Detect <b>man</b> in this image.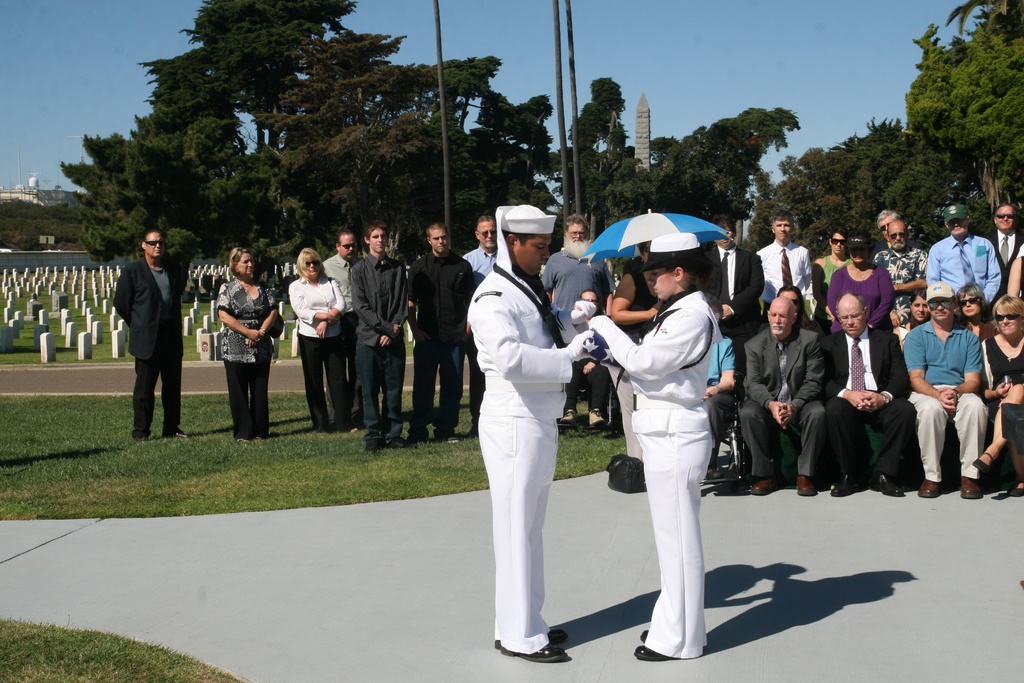
Detection: [319, 236, 362, 431].
